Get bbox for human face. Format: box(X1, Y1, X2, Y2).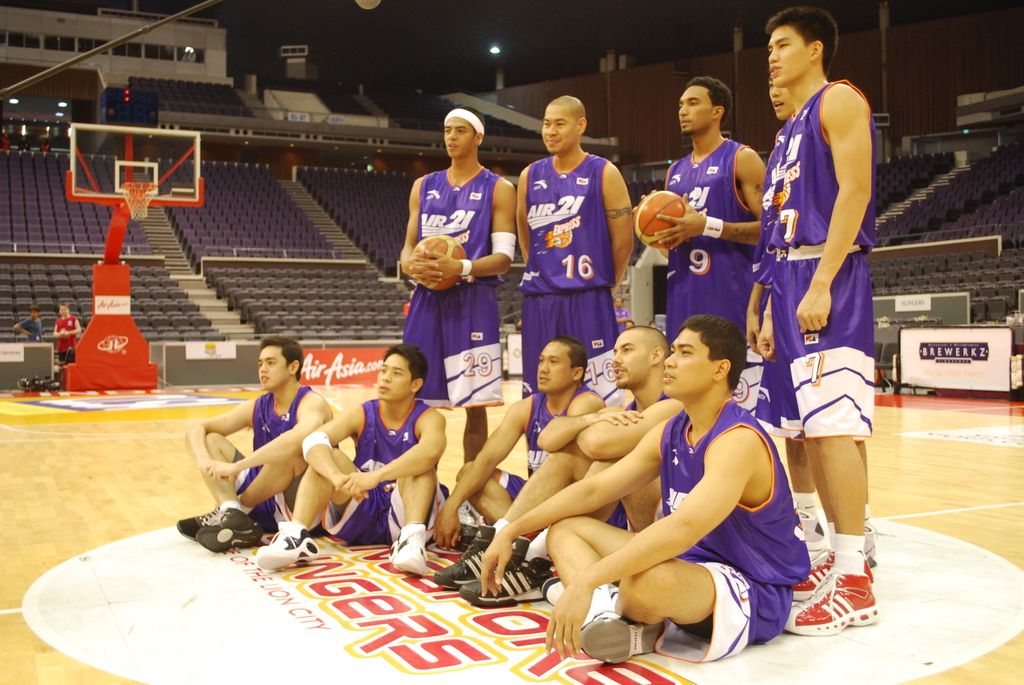
box(763, 22, 807, 88).
